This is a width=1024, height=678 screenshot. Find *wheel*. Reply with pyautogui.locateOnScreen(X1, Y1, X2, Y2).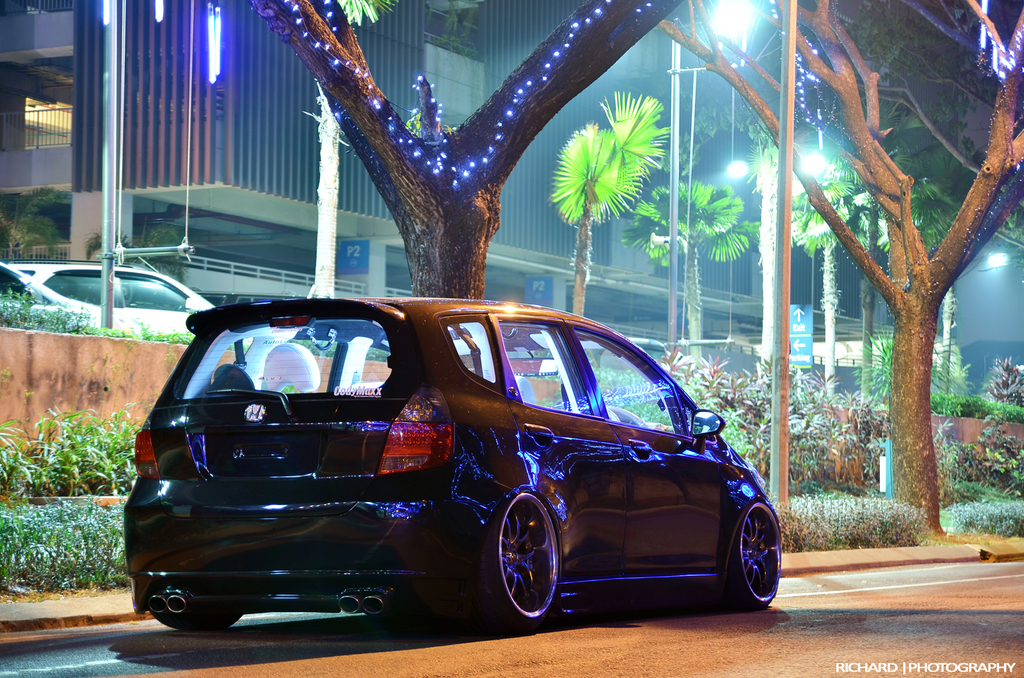
pyautogui.locateOnScreen(721, 501, 782, 615).
